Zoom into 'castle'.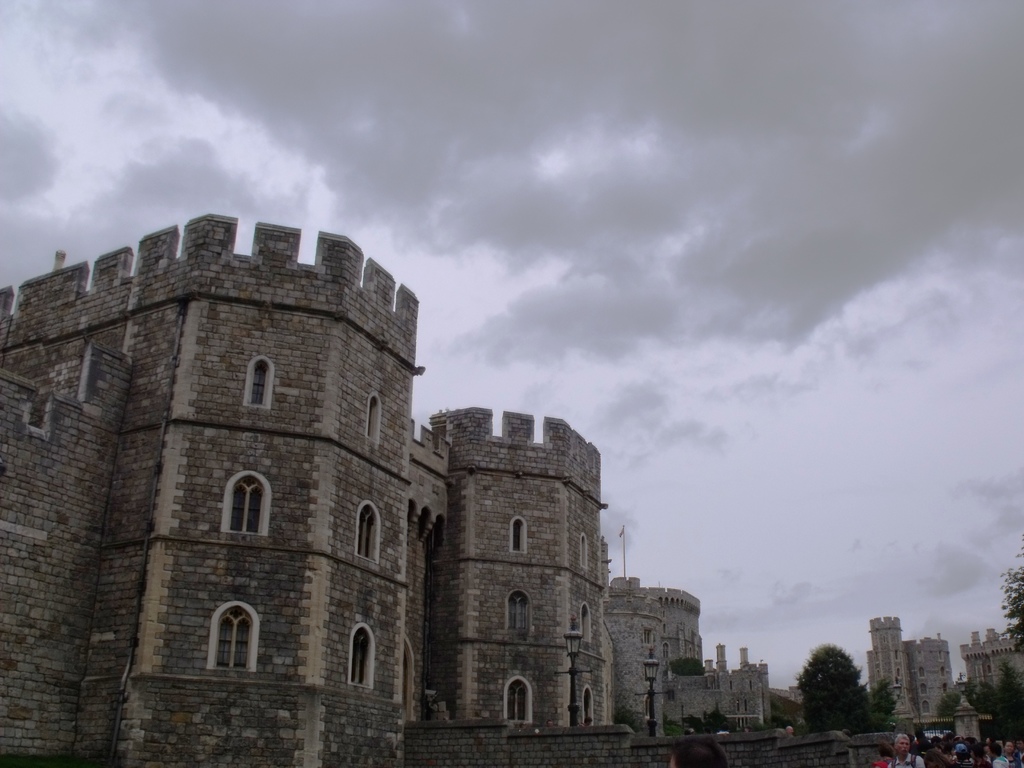
Zoom target: 0,214,770,767.
